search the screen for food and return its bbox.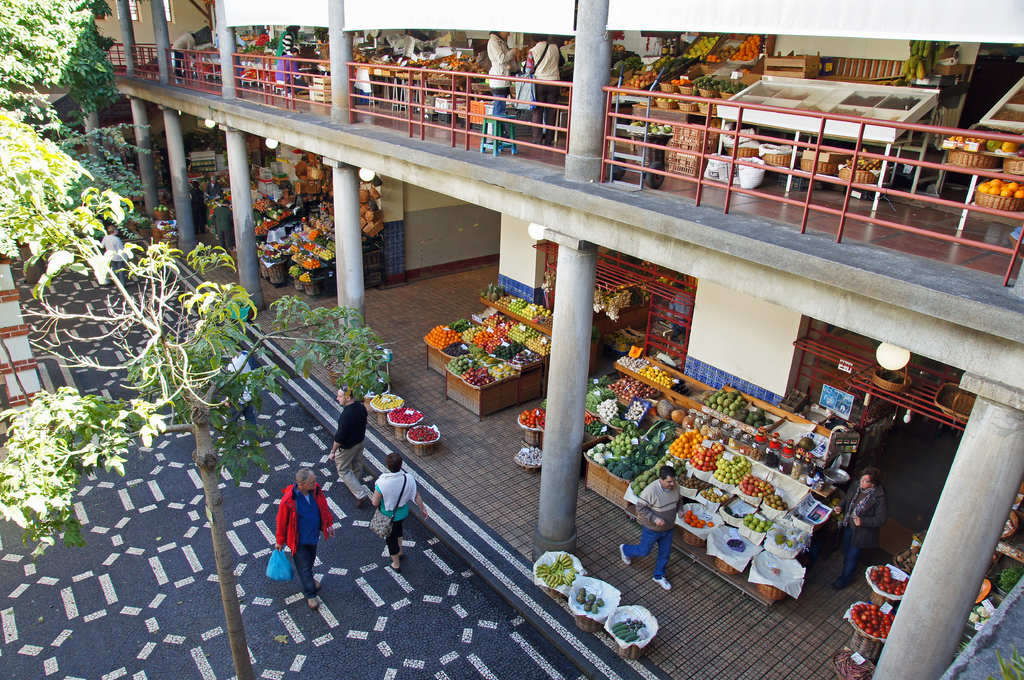
Found: l=593, t=443, r=609, b=454.
